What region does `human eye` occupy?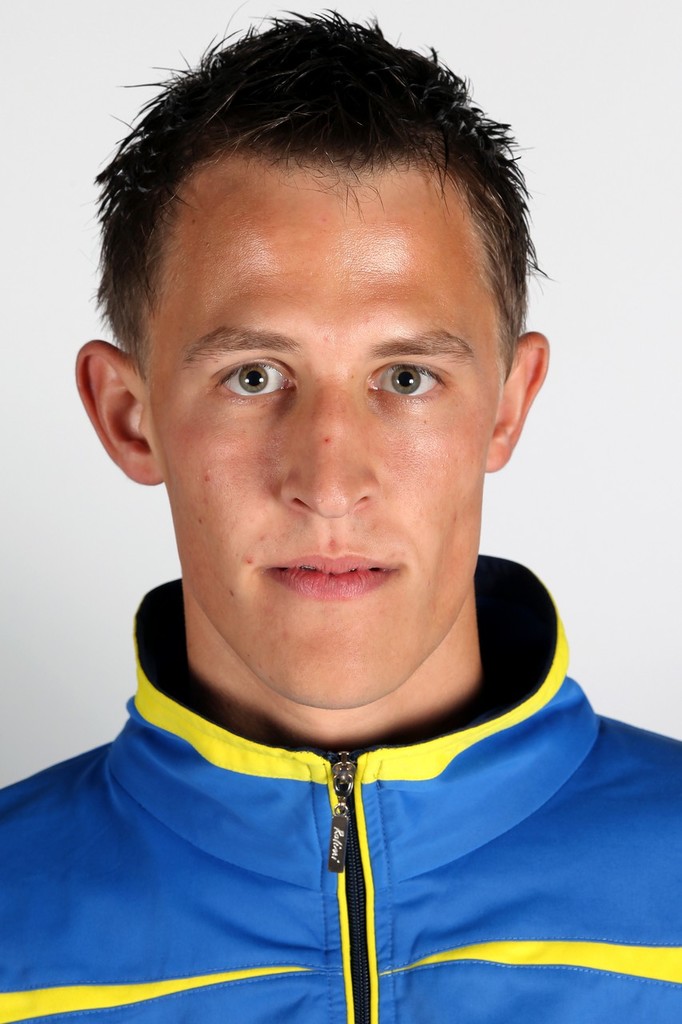
<box>365,353,444,414</box>.
